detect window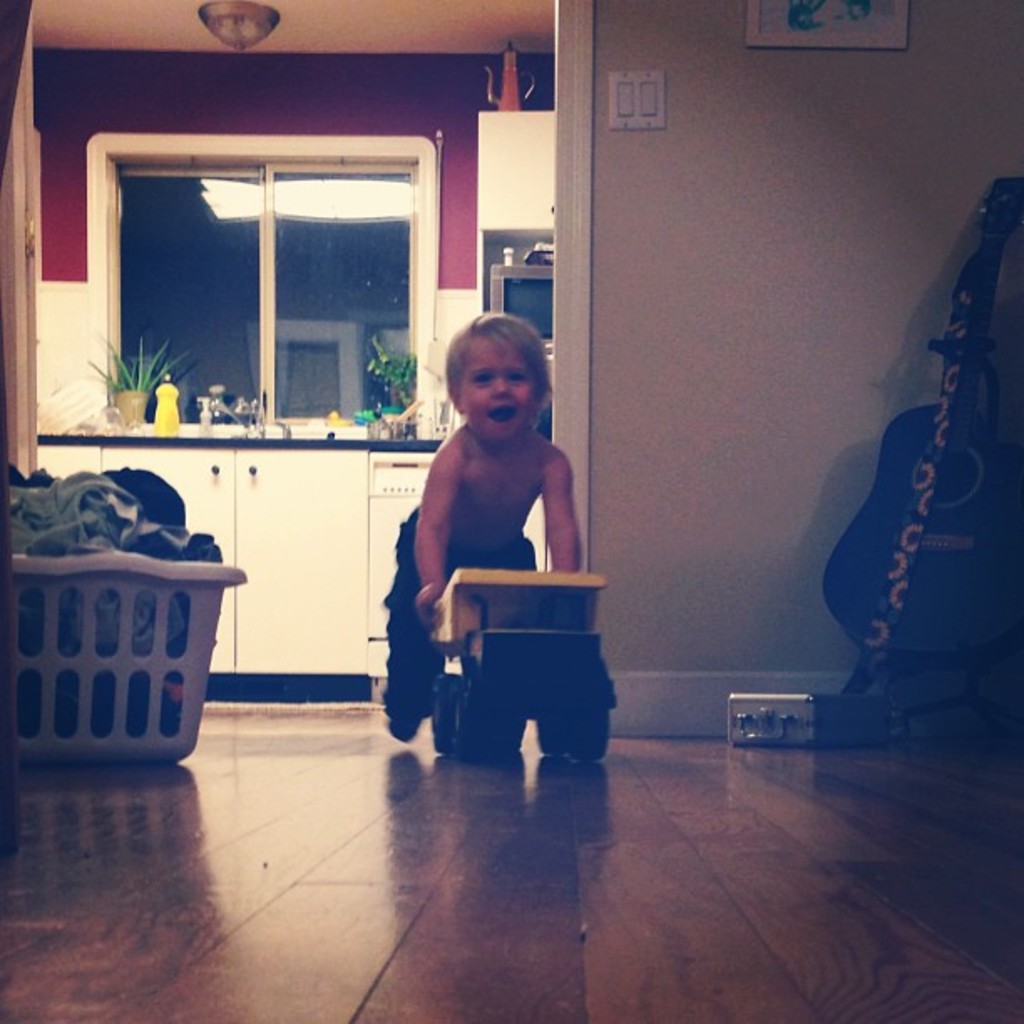
crop(105, 105, 465, 455)
